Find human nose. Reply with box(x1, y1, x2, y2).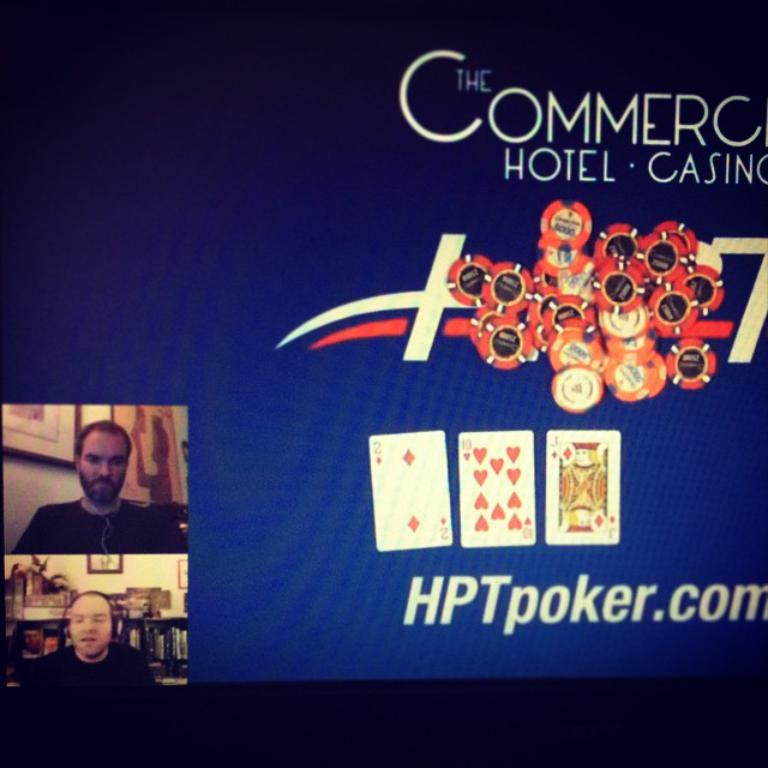
box(82, 617, 94, 631).
